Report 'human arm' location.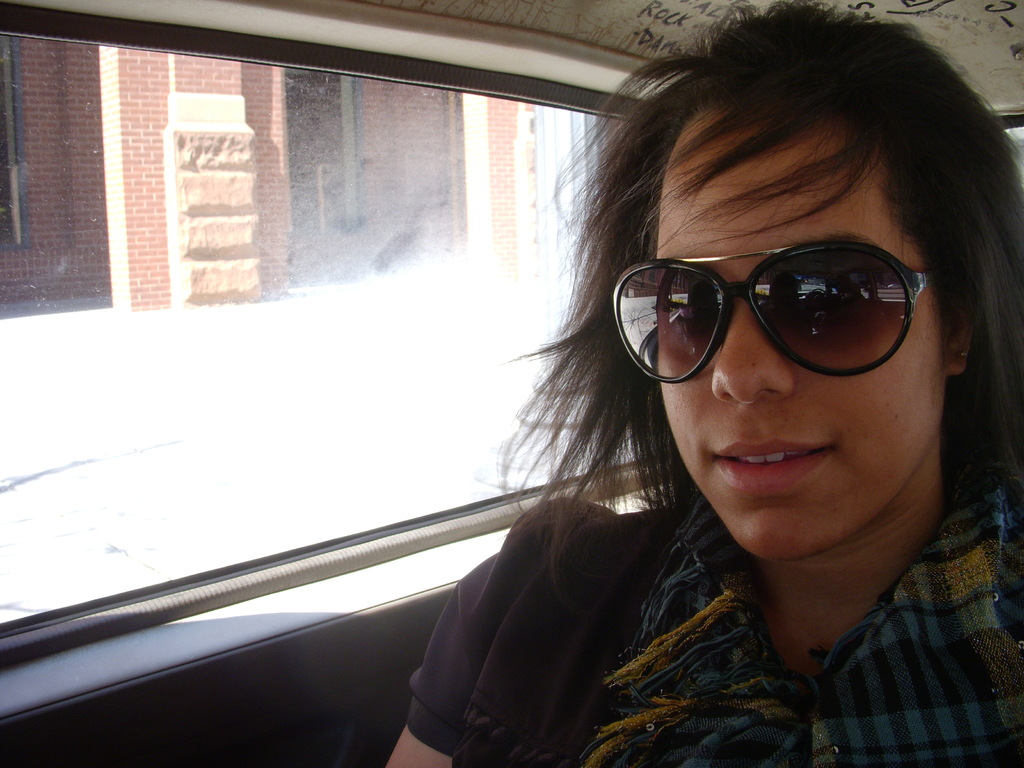
Report: 417,520,628,753.
